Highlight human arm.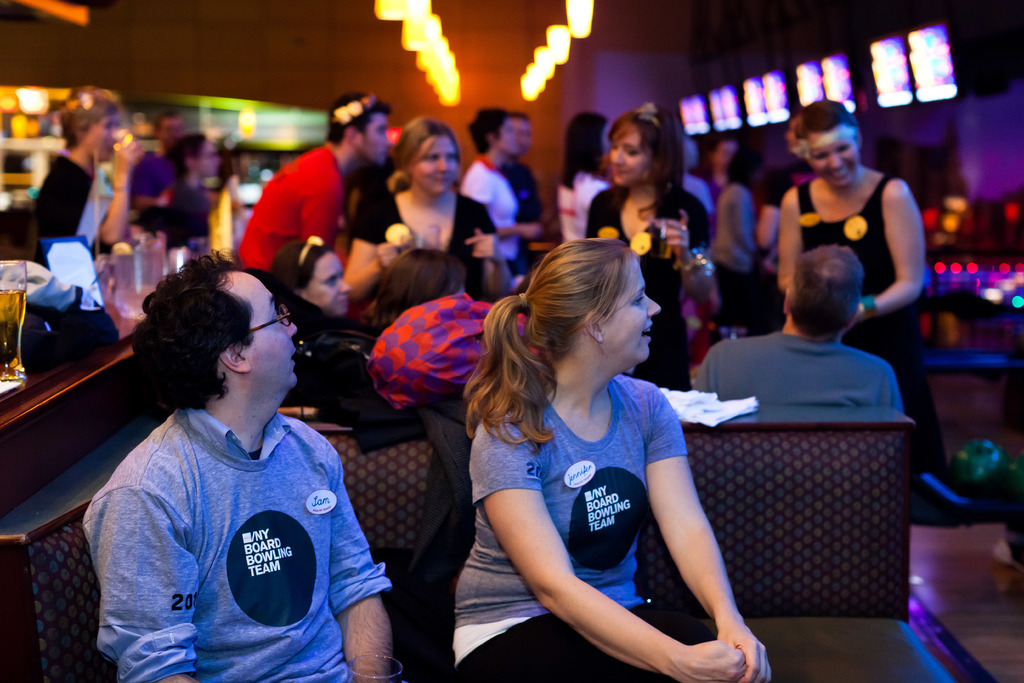
Highlighted region: detection(781, 186, 811, 314).
